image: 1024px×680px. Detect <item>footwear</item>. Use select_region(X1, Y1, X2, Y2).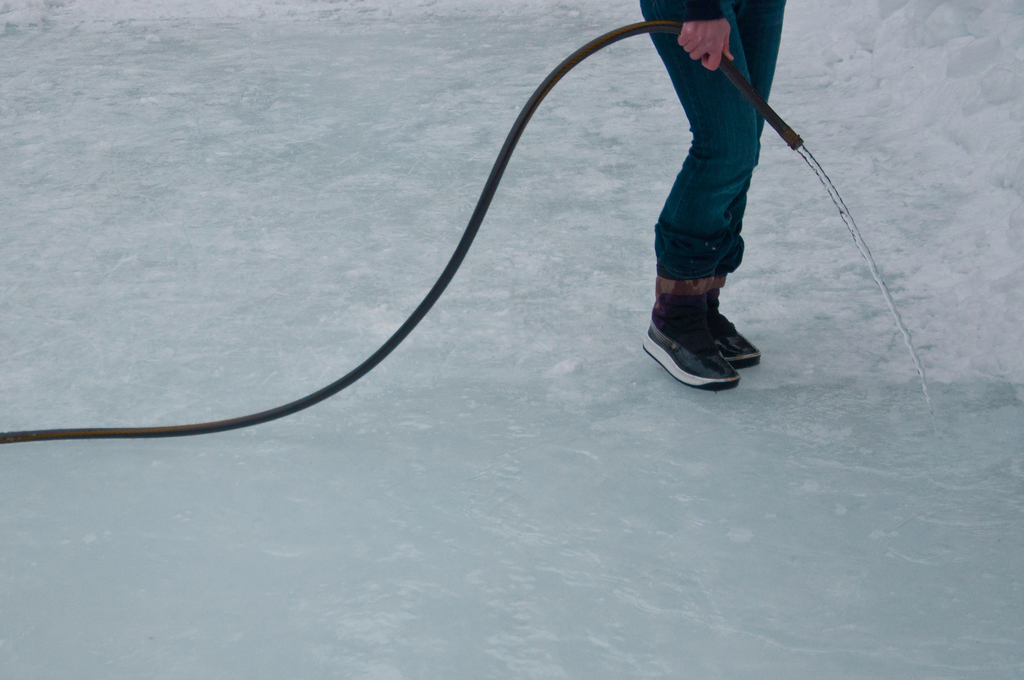
select_region(709, 278, 762, 371).
